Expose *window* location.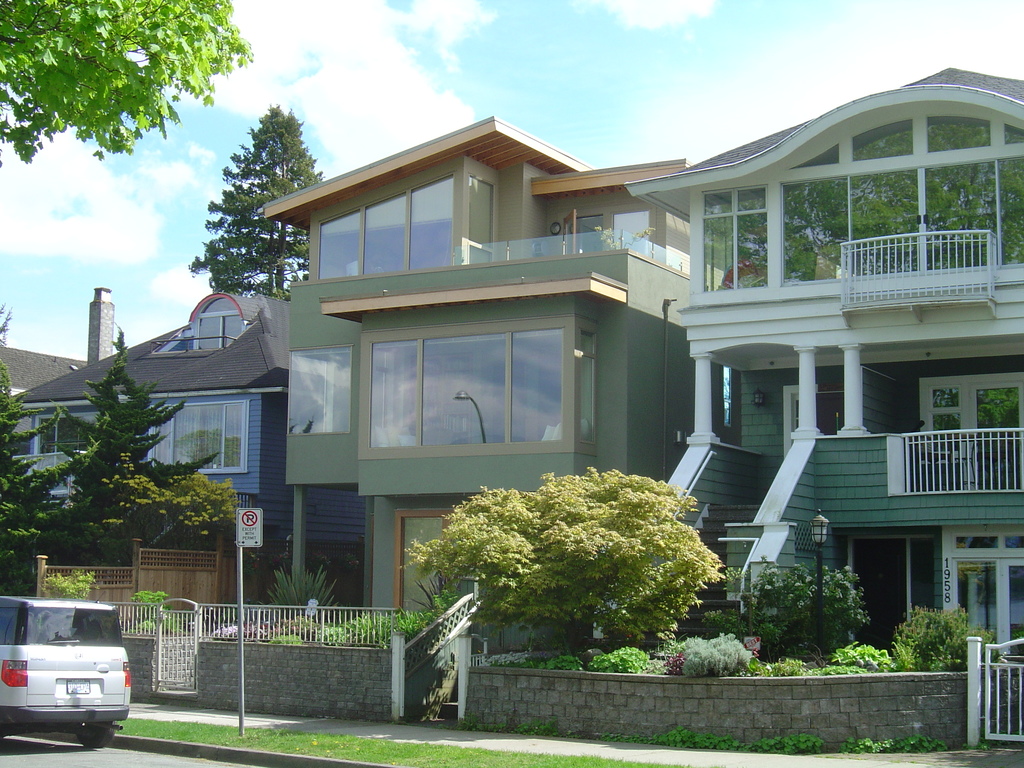
Exposed at 924, 114, 991, 155.
